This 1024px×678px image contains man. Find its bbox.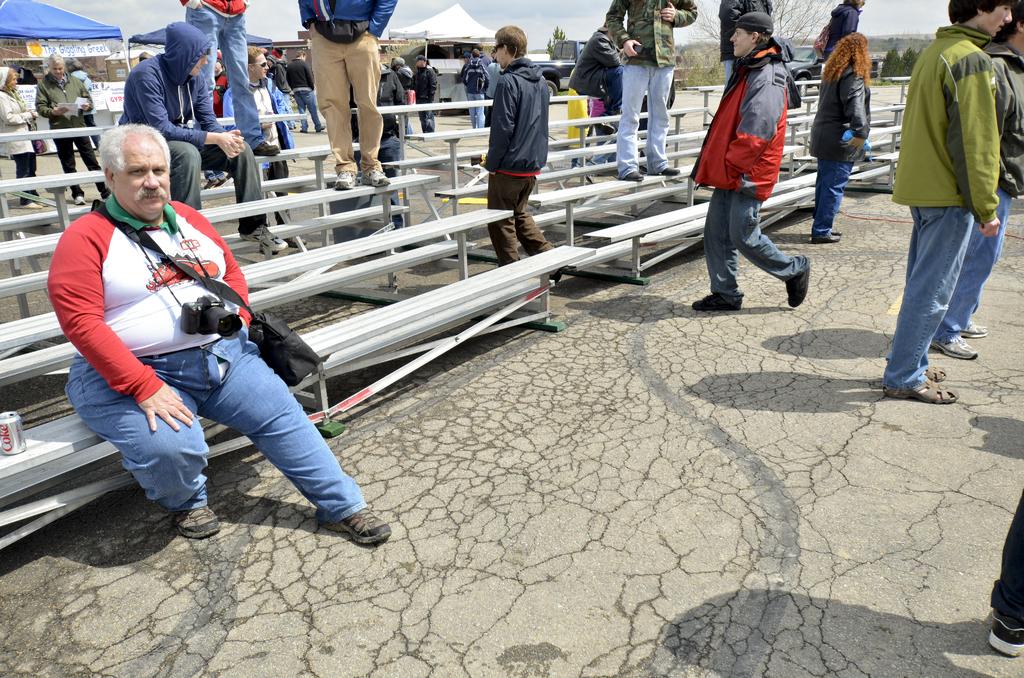
region(285, 48, 323, 135).
